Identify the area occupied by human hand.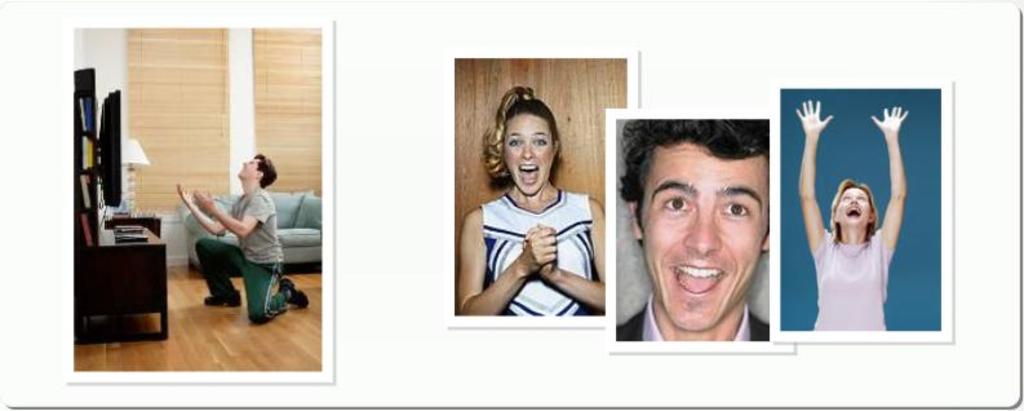
Area: [194,185,217,215].
